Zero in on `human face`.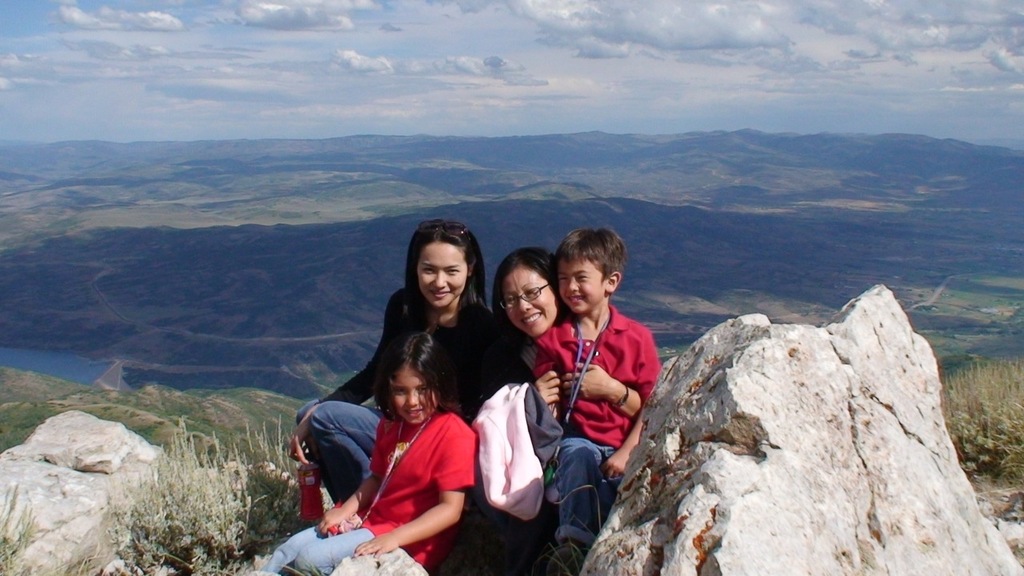
Zeroed in: bbox=[391, 362, 434, 426].
